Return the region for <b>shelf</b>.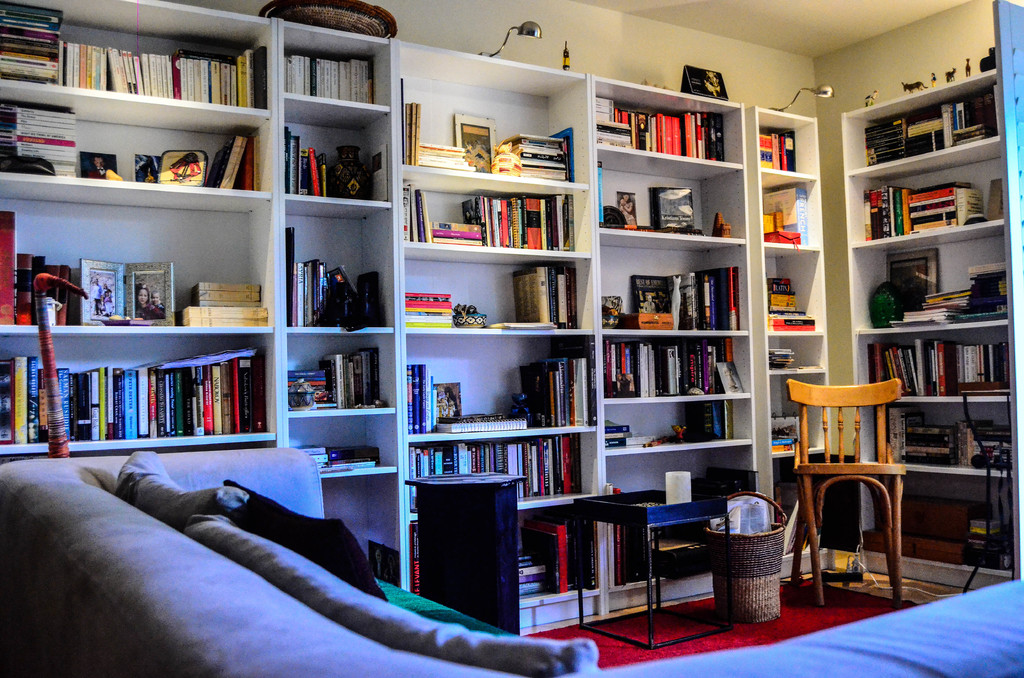
box=[848, 408, 1021, 466].
